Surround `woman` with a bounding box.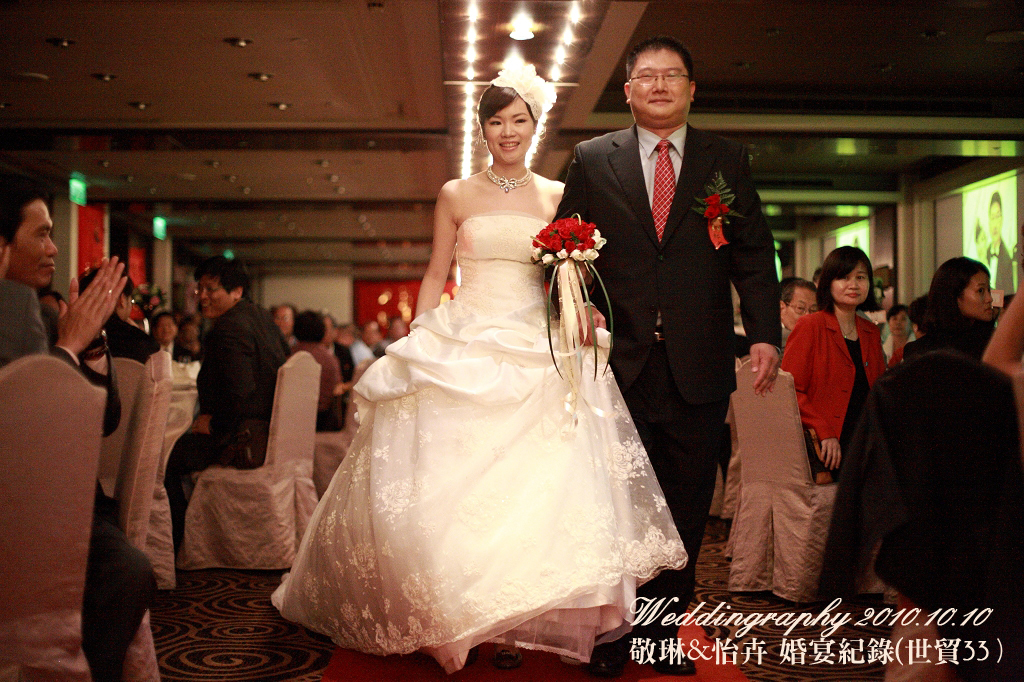
x1=339, y1=84, x2=672, y2=663.
